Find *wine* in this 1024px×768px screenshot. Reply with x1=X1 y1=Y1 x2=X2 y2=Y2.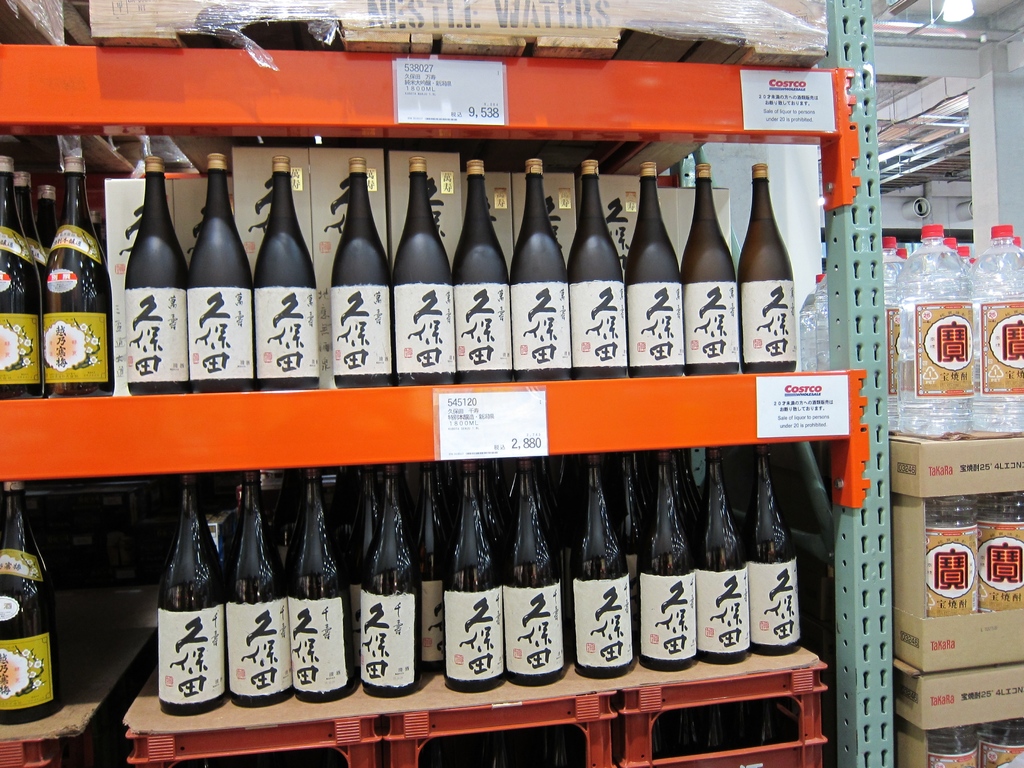
x1=497 y1=467 x2=574 y2=686.
